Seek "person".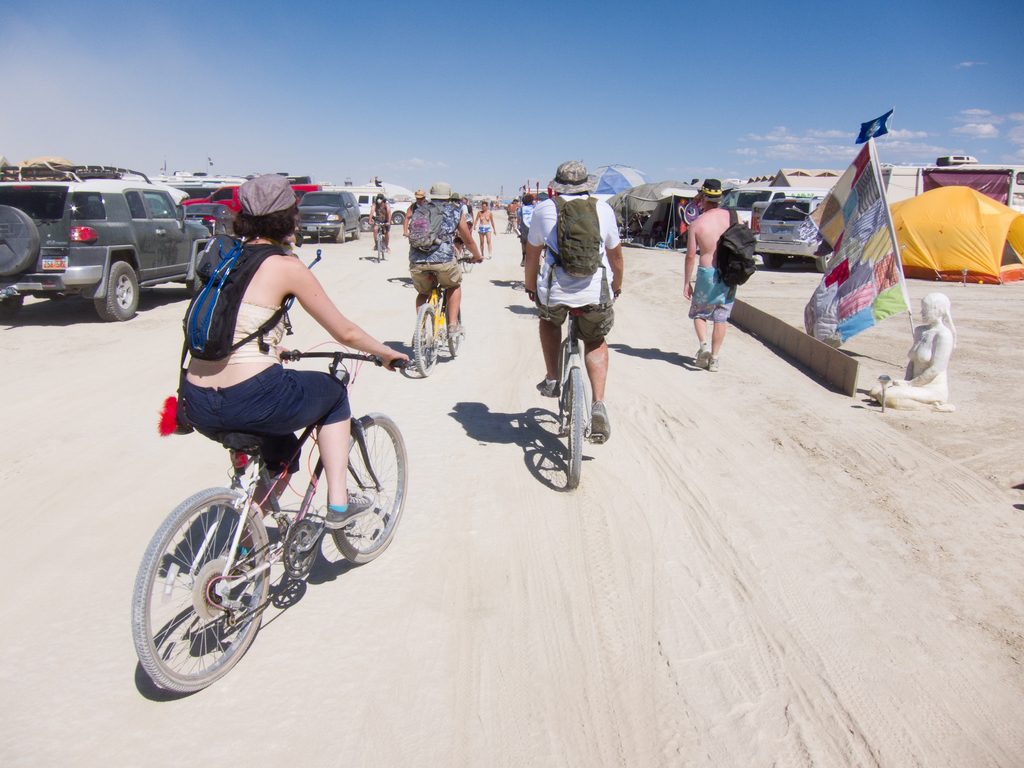
pyautogui.locateOnScreen(509, 201, 520, 232).
